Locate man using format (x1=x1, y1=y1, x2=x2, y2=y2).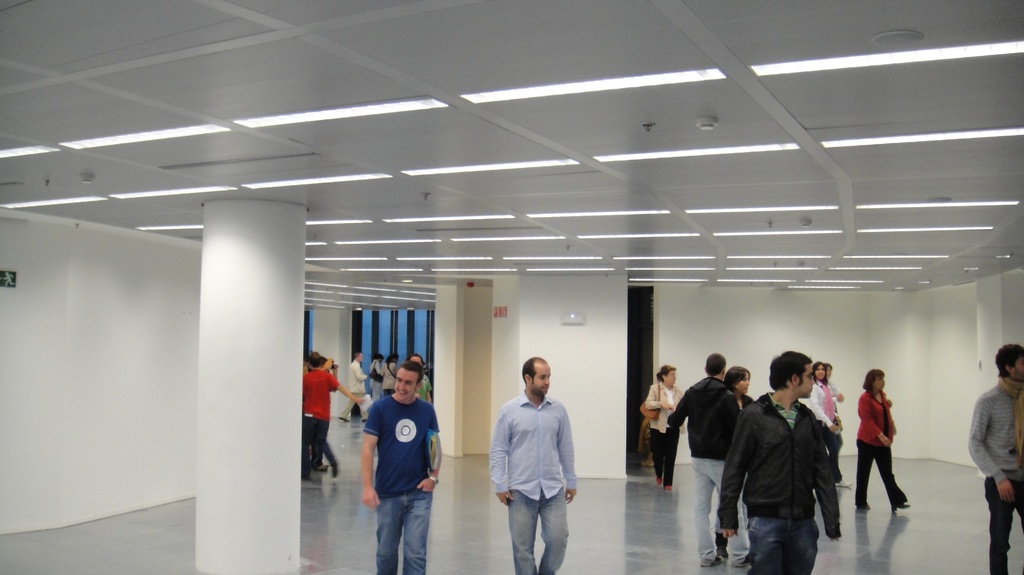
(x1=666, y1=349, x2=752, y2=565).
